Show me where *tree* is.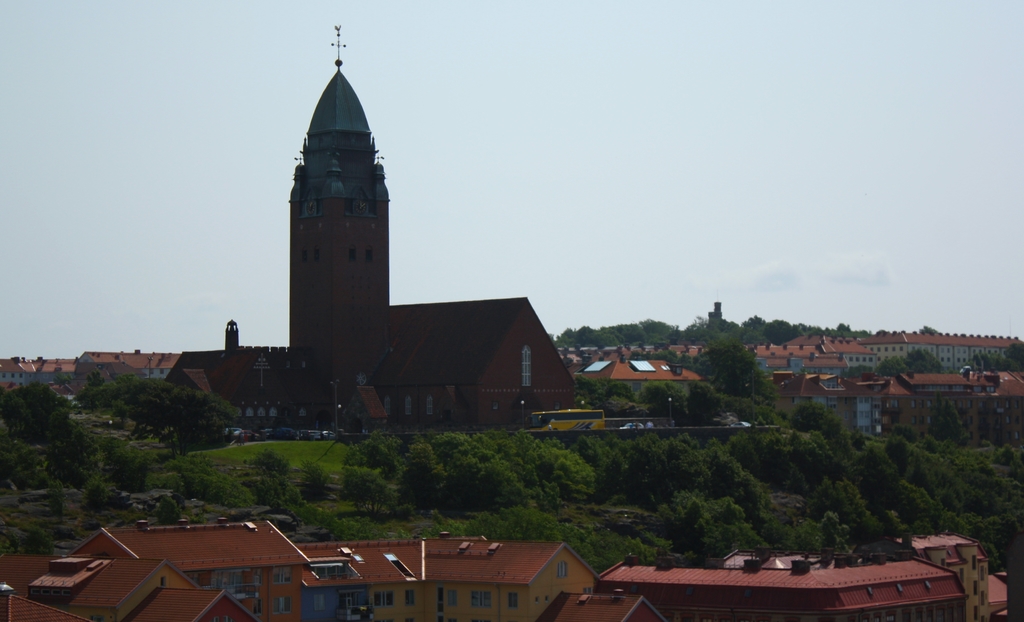
*tree* is at {"x1": 799, "y1": 326, "x2": 836, "y2": 337}.
